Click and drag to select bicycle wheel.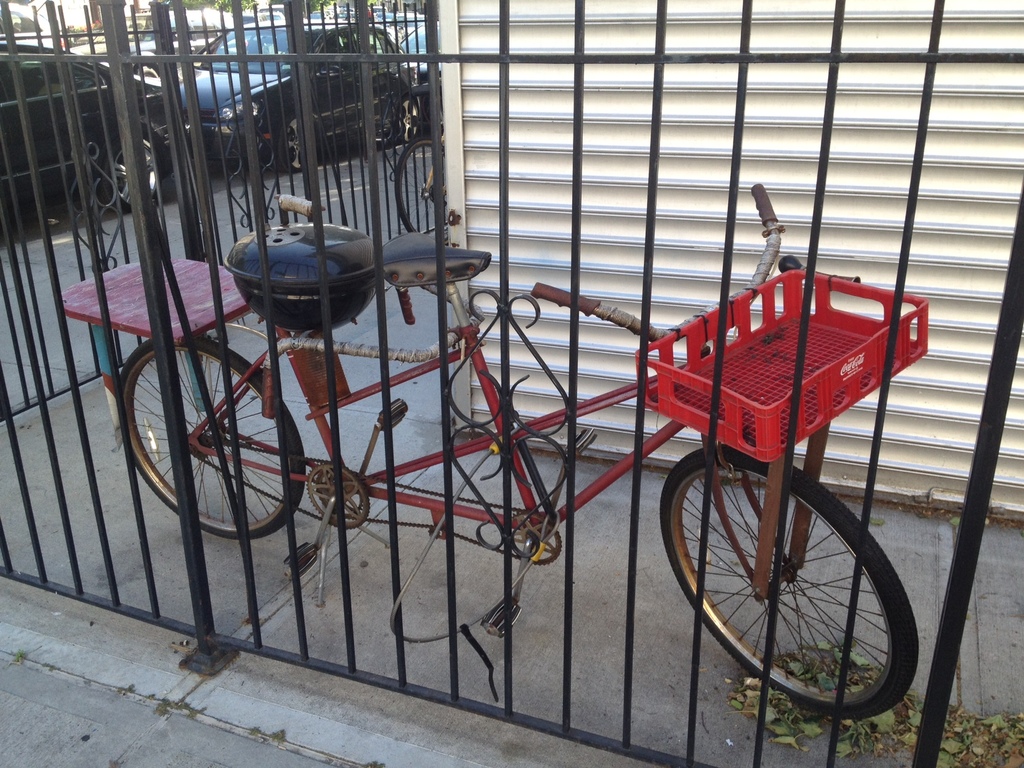
Selection: <bbox>116, 333, 302, 545</bbox>.
